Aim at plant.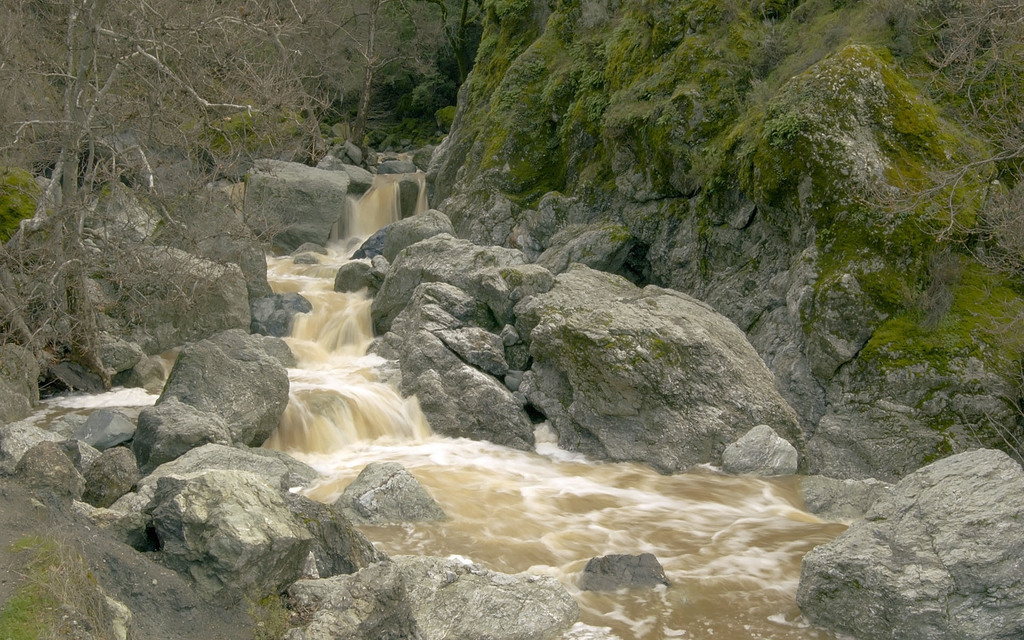
Aimed at [x1=0, y1=525, x2=122, y2=639].
